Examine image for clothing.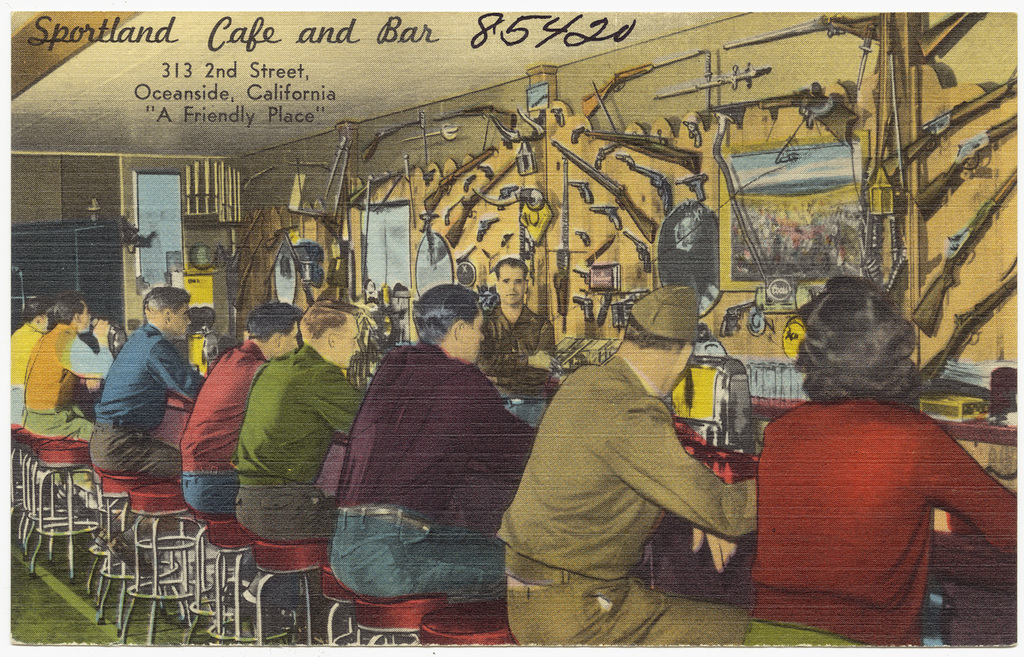
Examination result: [left=765, top=397, right=1023, bottom=656].
